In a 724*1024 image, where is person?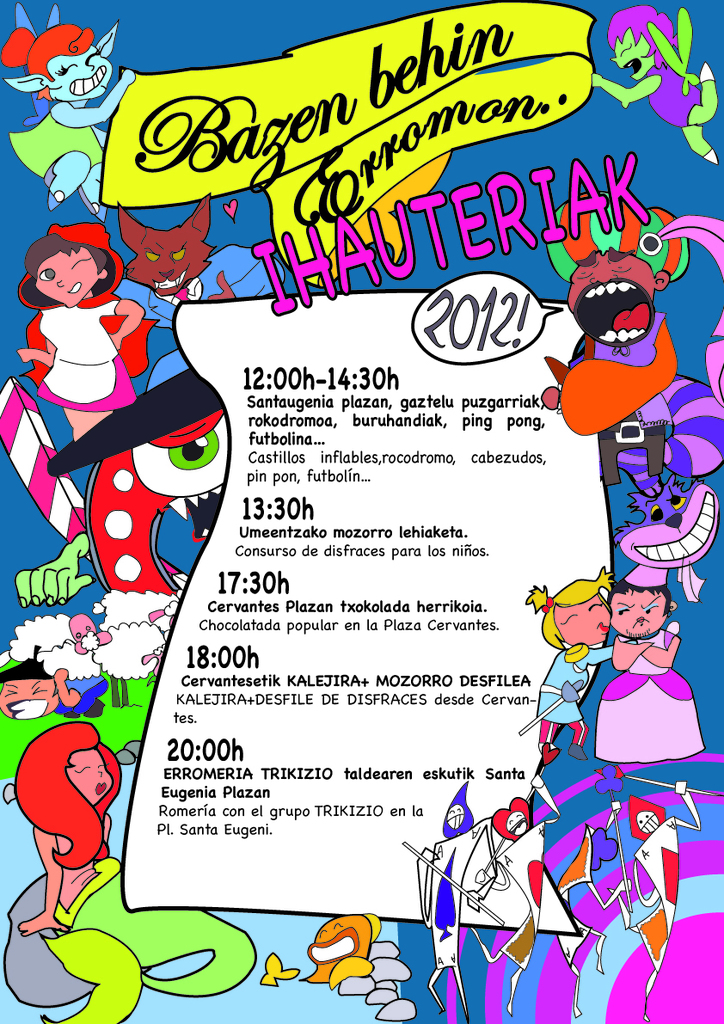
pyautogui.locateOnScreen(2, 655, 113, 716).
